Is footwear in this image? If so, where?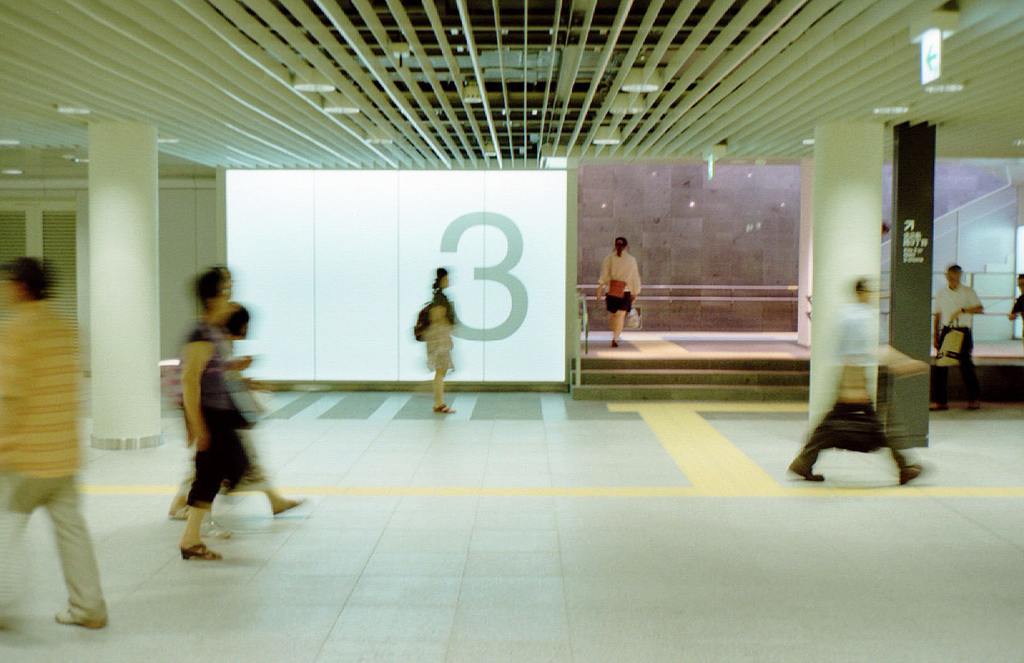
Yes, at box=[435, 400, 456, 415].
